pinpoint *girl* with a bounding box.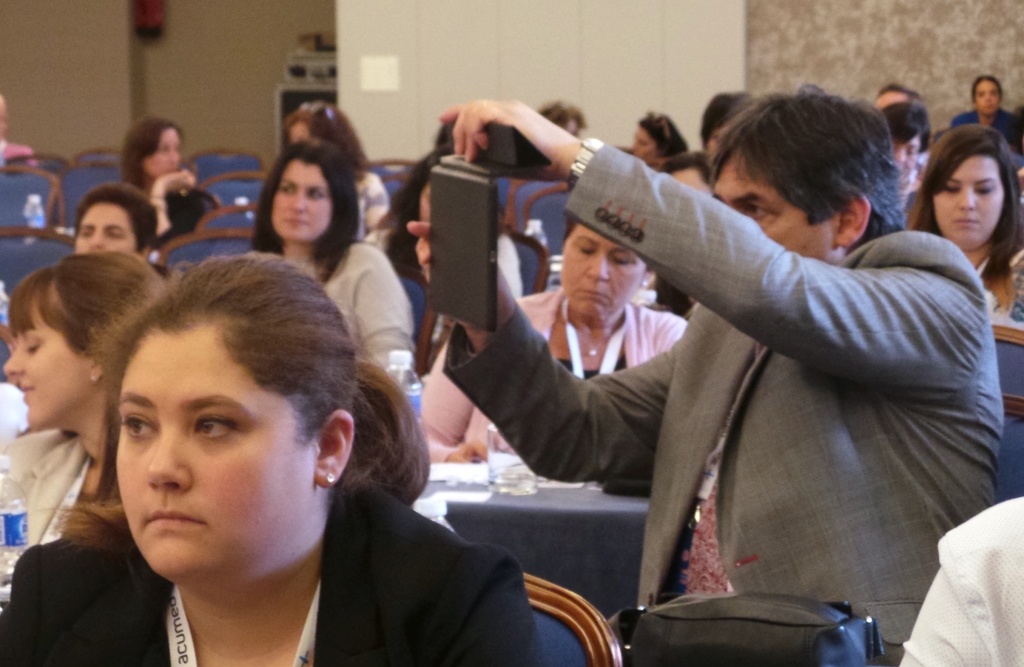
902:126:1023:318.
